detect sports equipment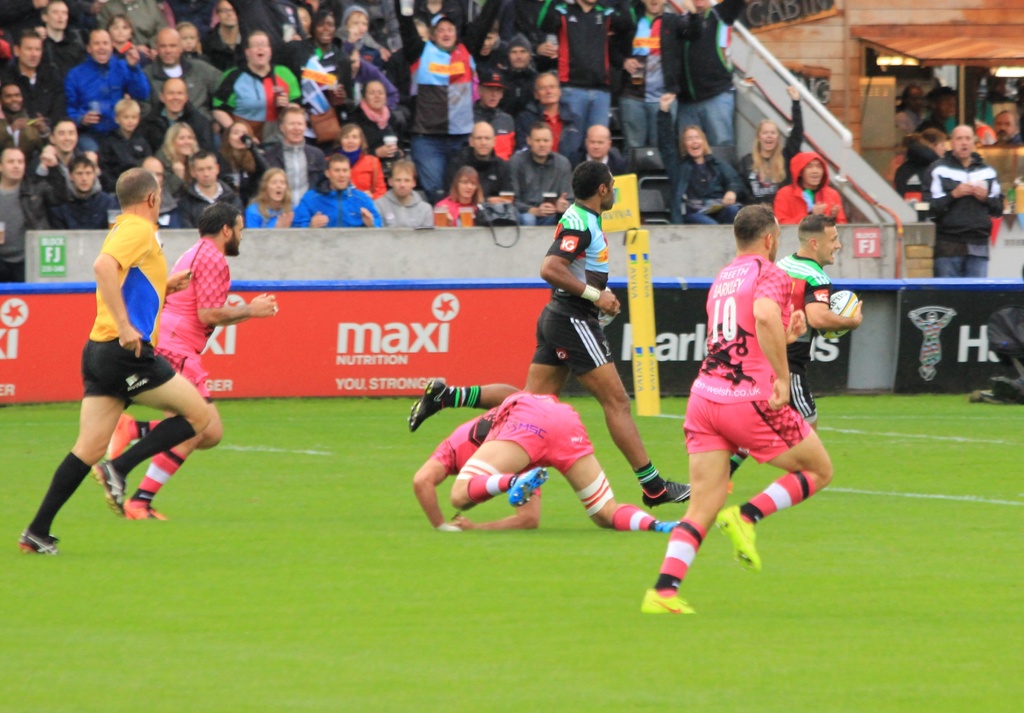
<region>107, 410, 141, 459</region>
